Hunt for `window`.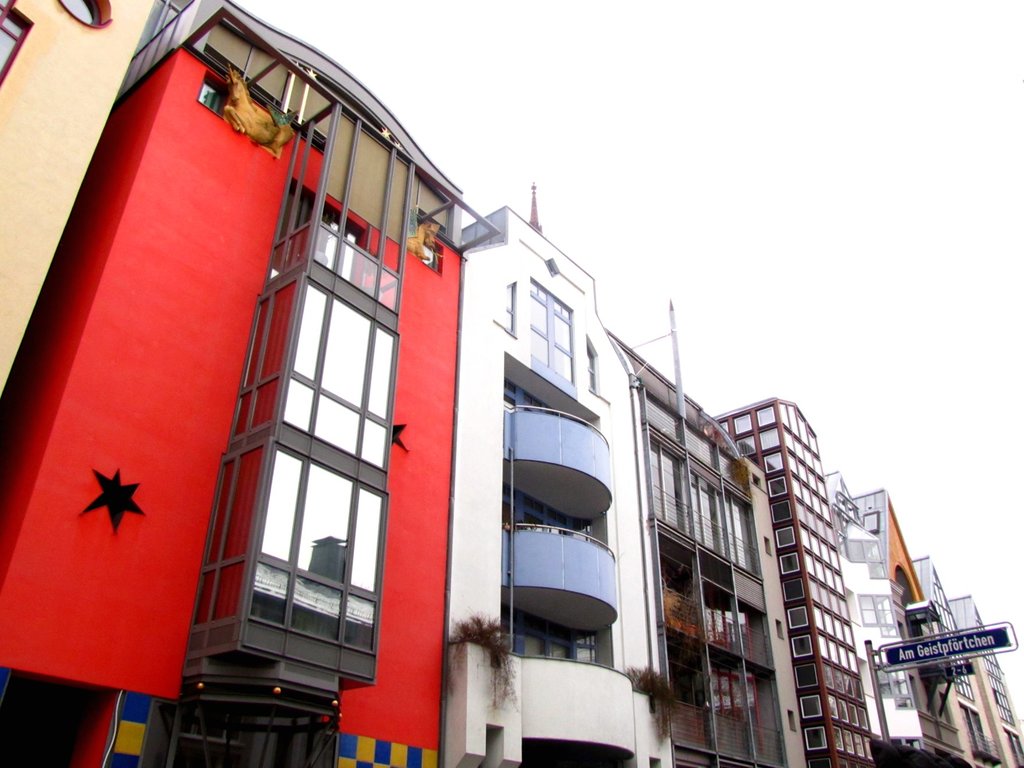
Hunted down at [685,470,726,554].
